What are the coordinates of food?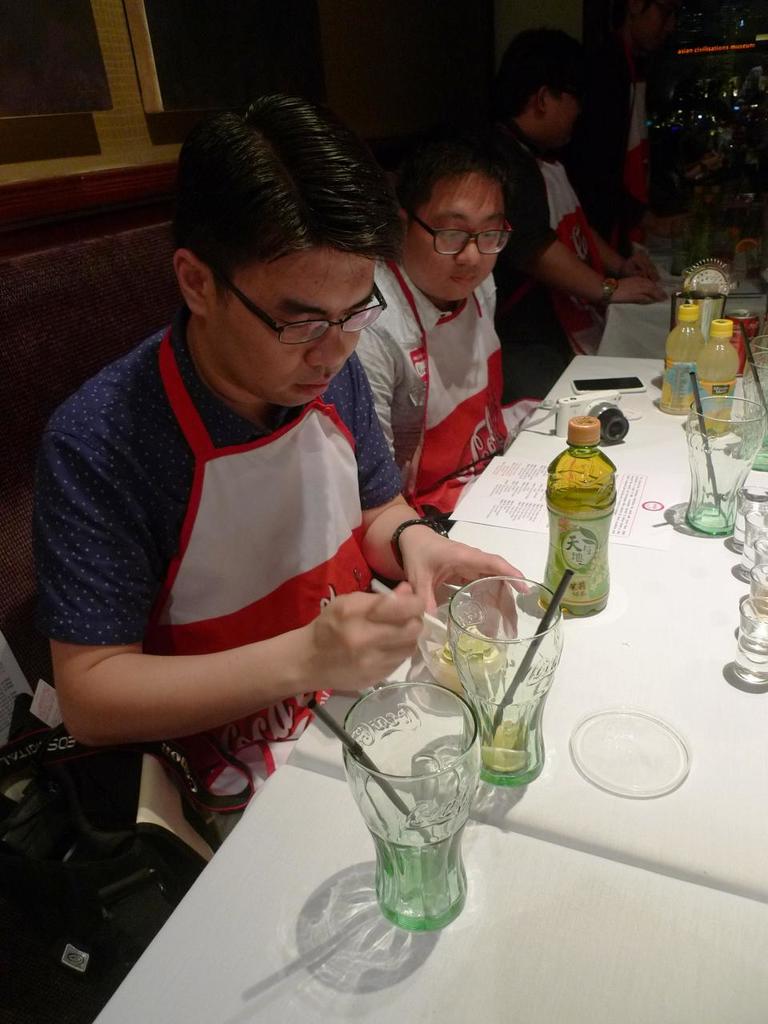
[702, 407, 716, 430].
